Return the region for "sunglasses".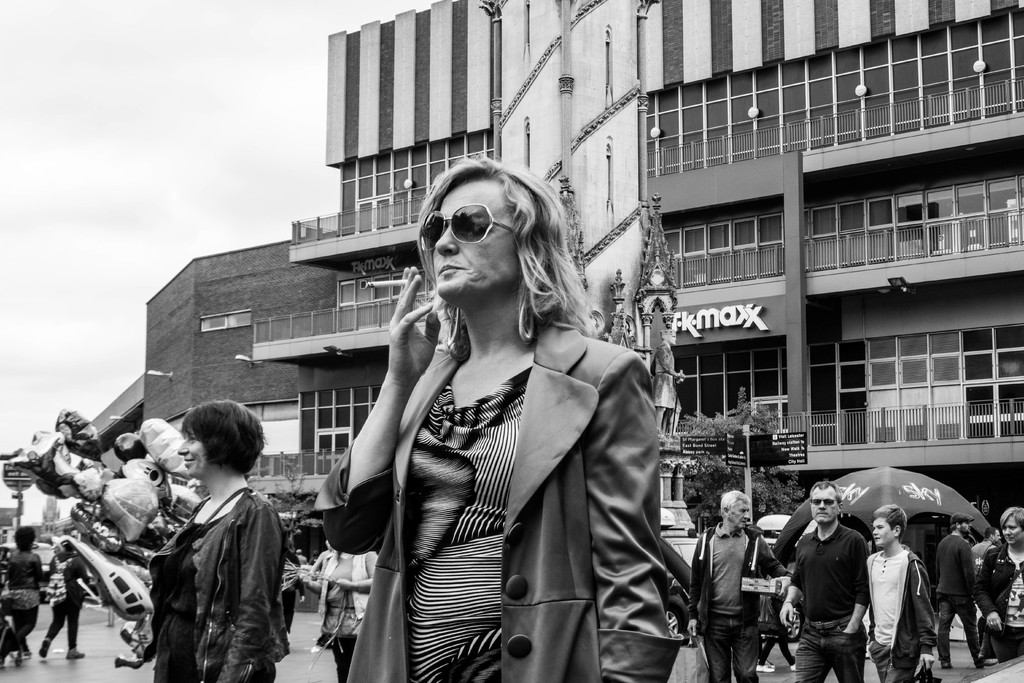
<region>805, 495, 842, 511</region>.
